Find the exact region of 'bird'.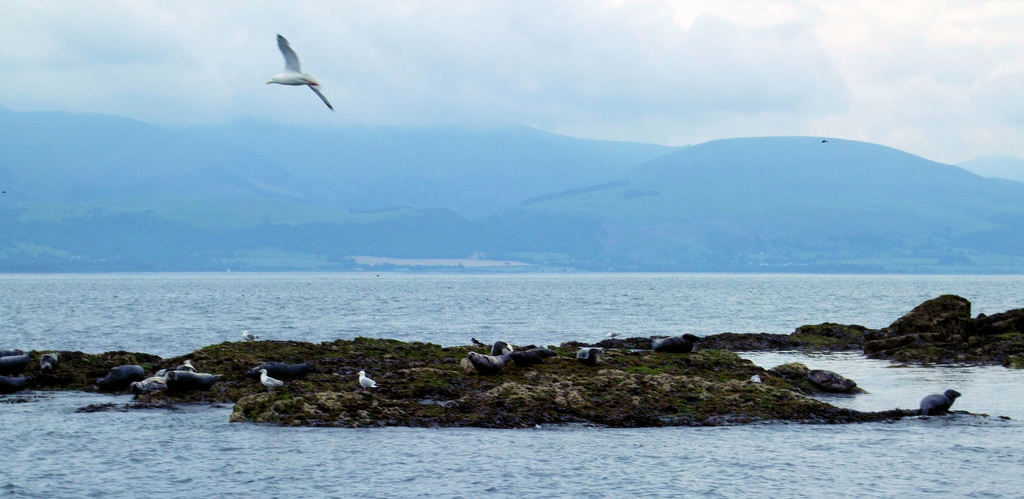
Exact region: 0, 376, 44, 399.
